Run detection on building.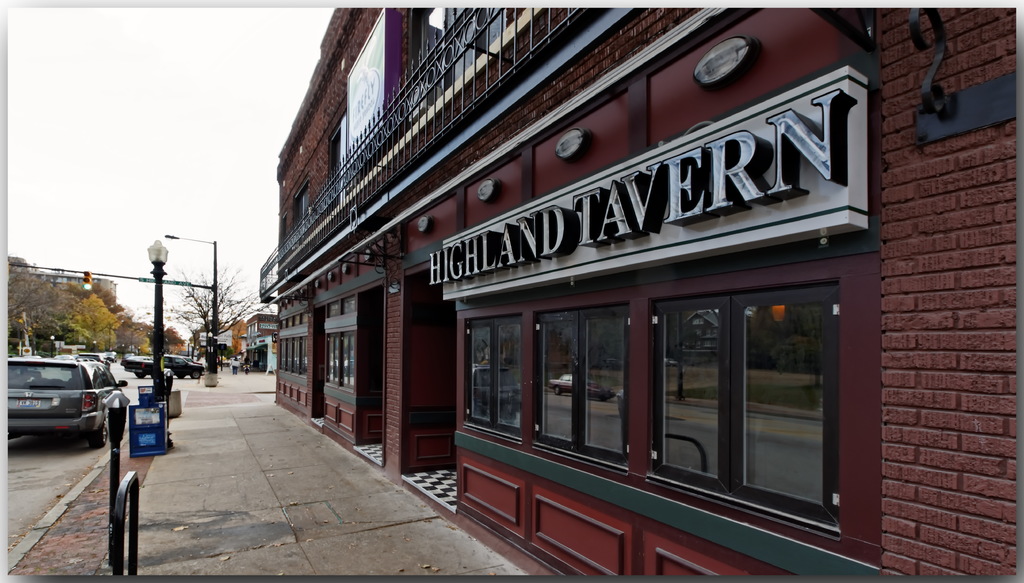
Result: x1=257 y1=0 x2=1023 y2=582.
